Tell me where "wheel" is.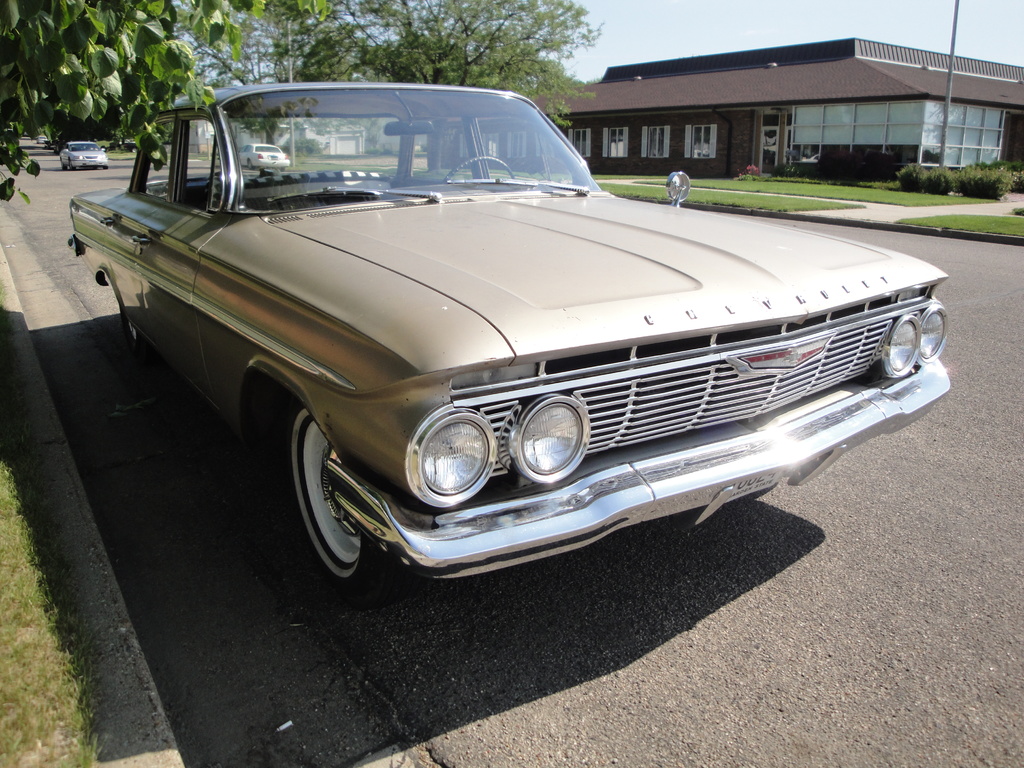
"wheel" is at 293,433,375,584.
